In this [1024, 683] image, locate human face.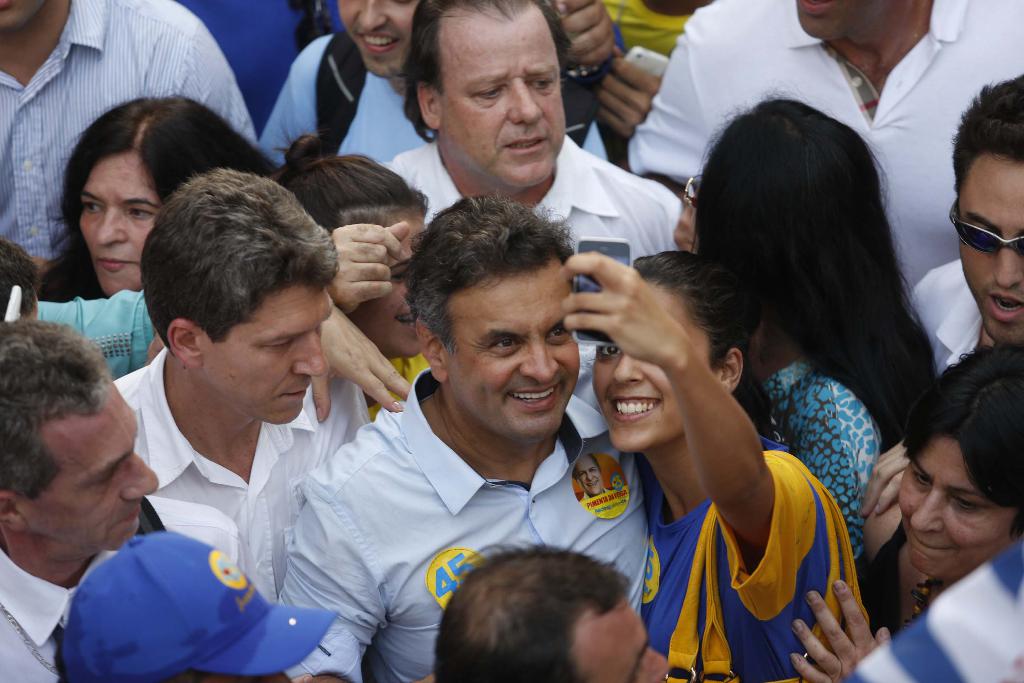
Bounding box: select_region(26, 379, 161, 559).
